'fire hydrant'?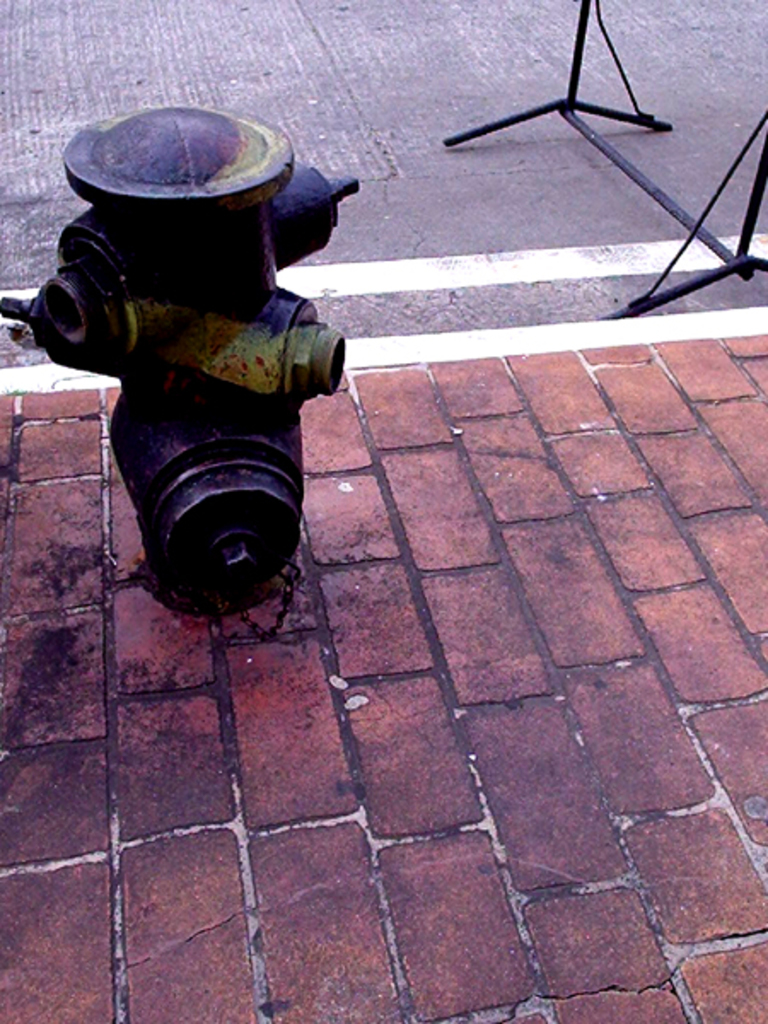
{"left": 0, "top": 102, "right": 362, "bottom": 606}
